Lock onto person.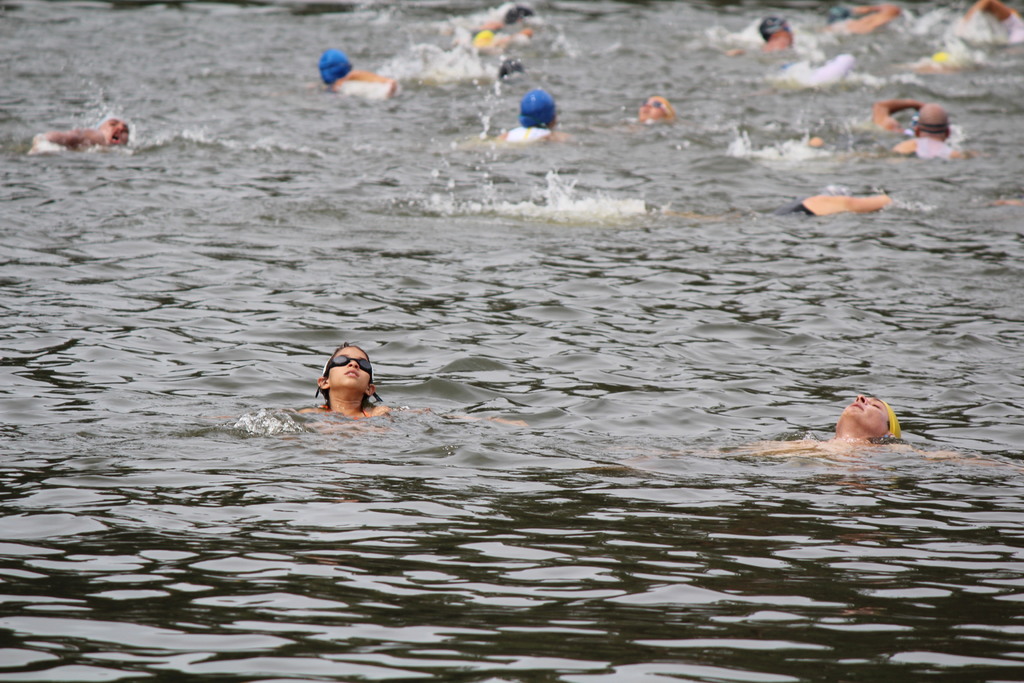
Locked: x1=481, y1=83, x2=577, y2=147.
